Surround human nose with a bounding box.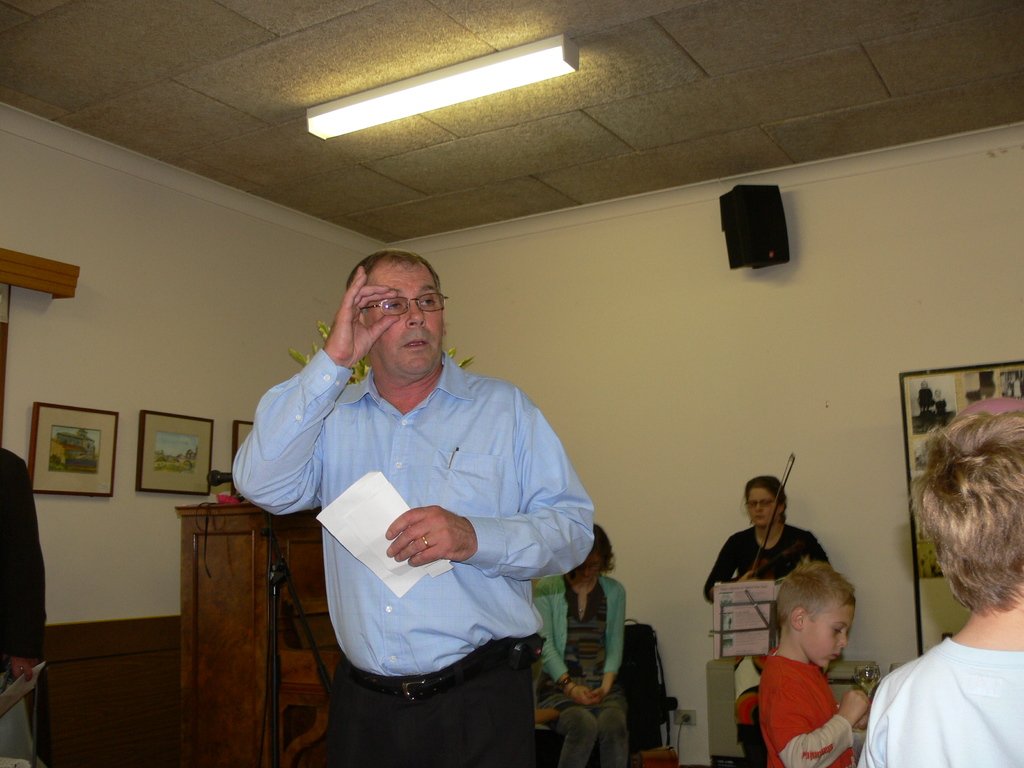
[584, 566, 592, 579].
